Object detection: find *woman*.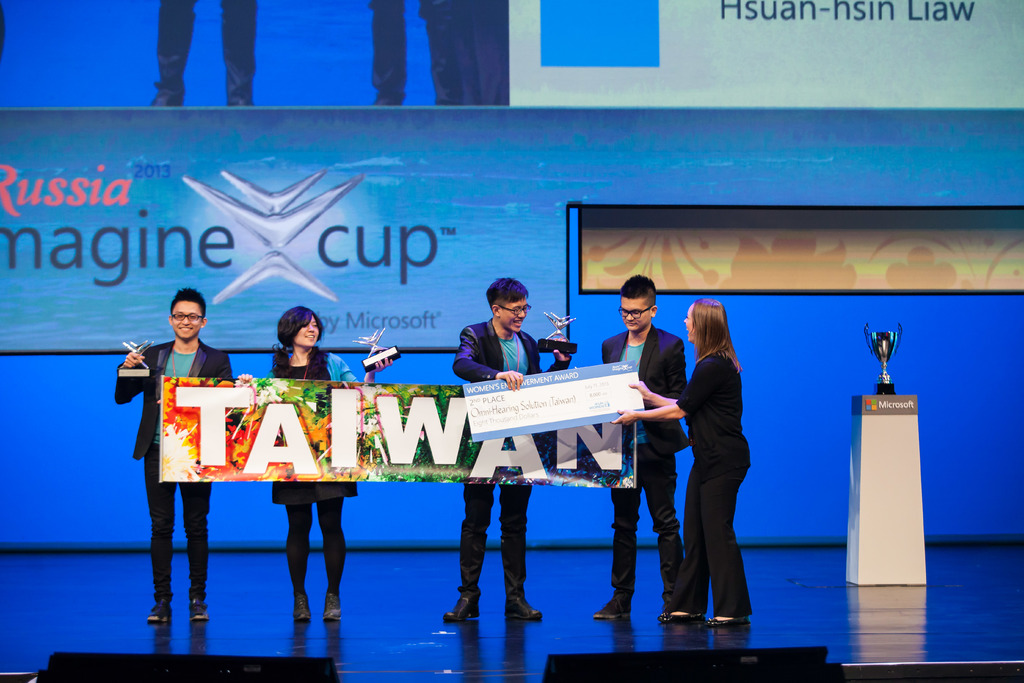
BBox(237, 304, 395, 624).
